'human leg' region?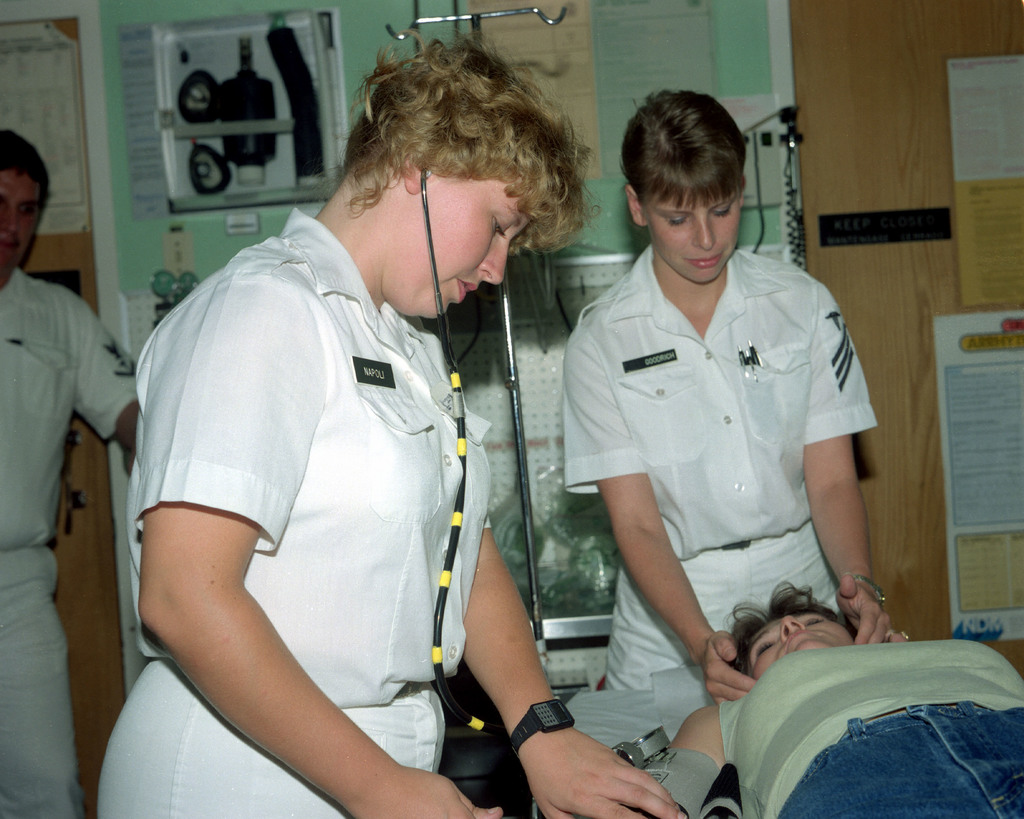
box=[776, 705, 1023, 818]
